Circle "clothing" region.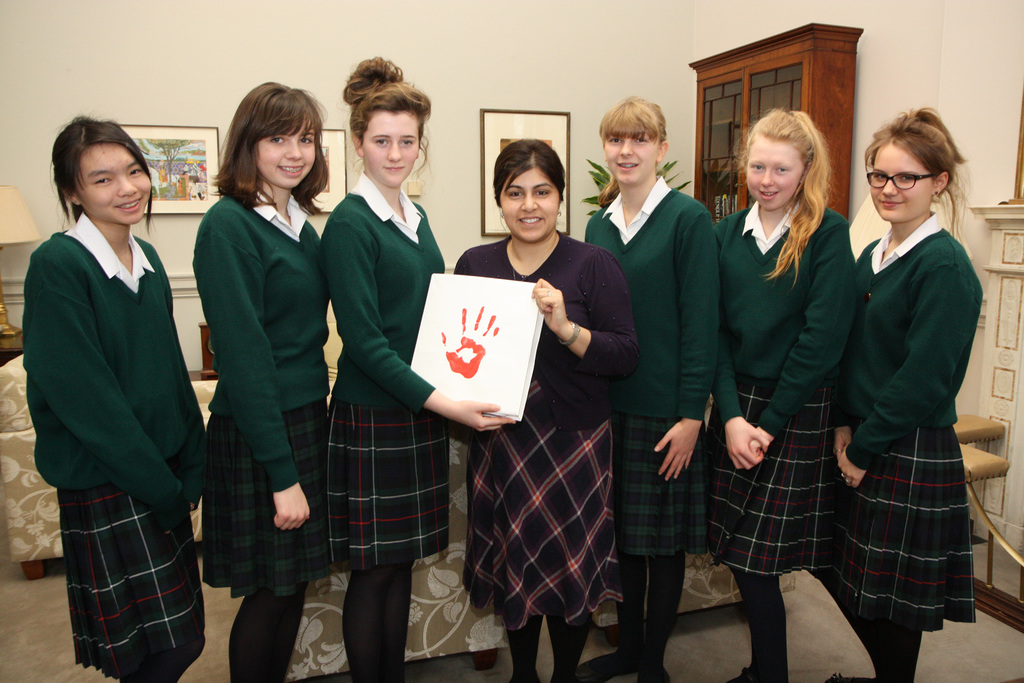
Region: x1=195 y1=180 x2=343 y2=608.
